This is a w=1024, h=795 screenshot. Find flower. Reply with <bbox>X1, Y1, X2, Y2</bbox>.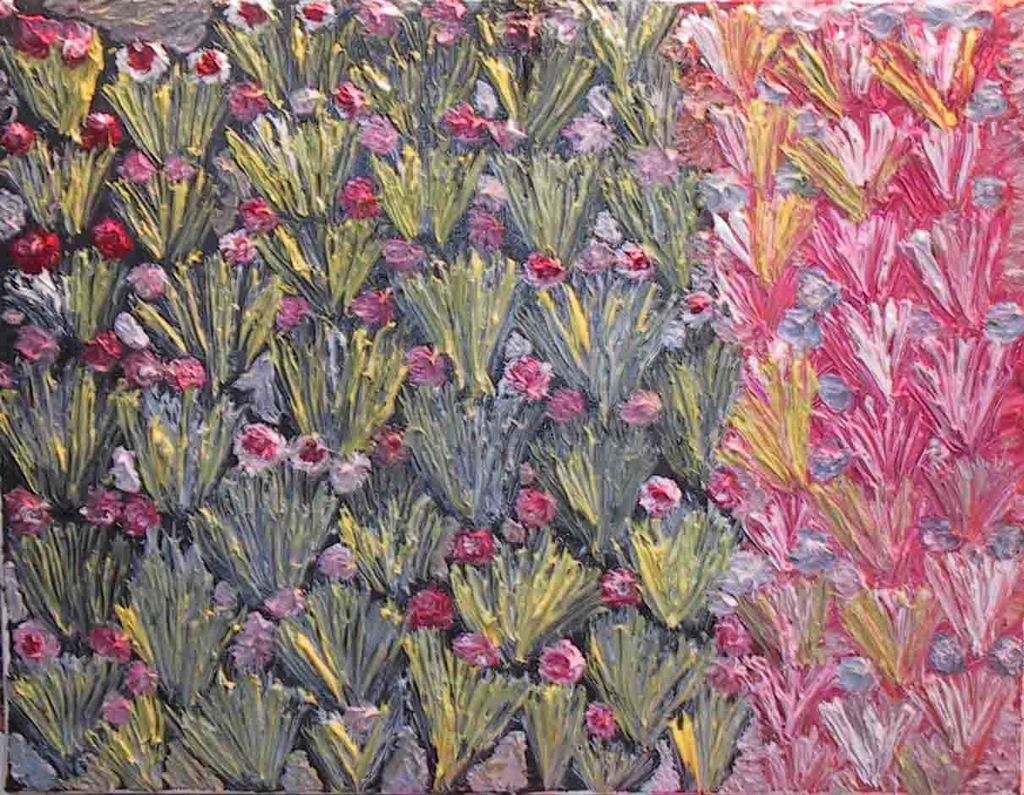
<bbox>9, 617, 62, 668</bbox>.
